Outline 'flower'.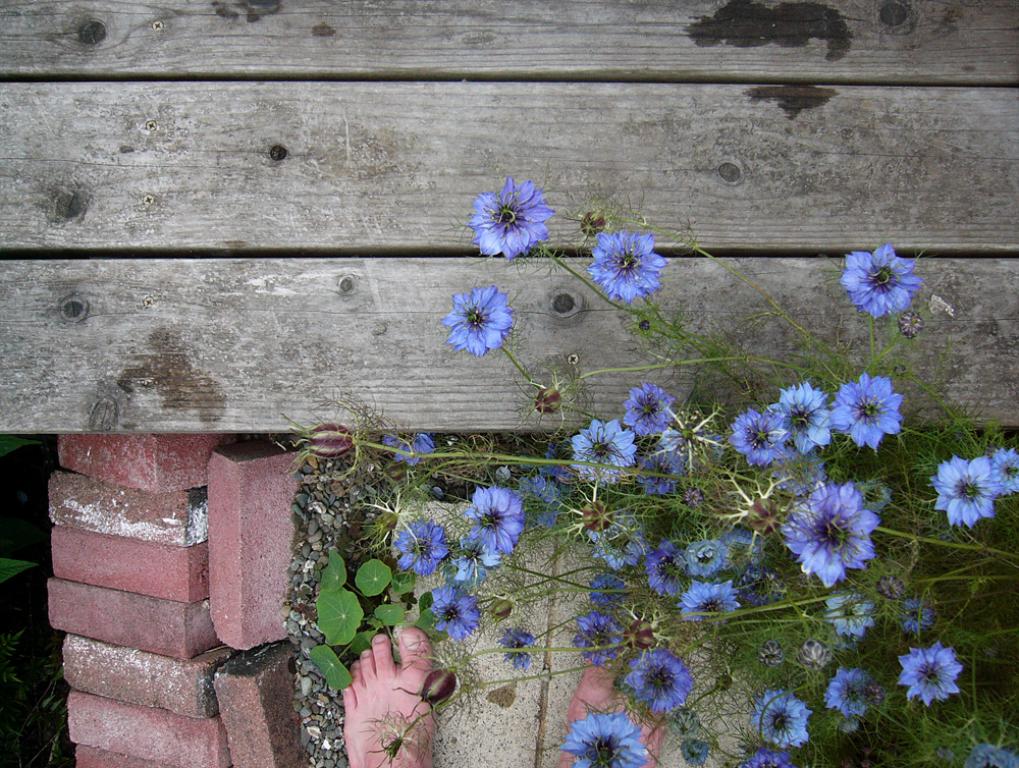
Outline: l=784, t=479, r=888, b=580.
